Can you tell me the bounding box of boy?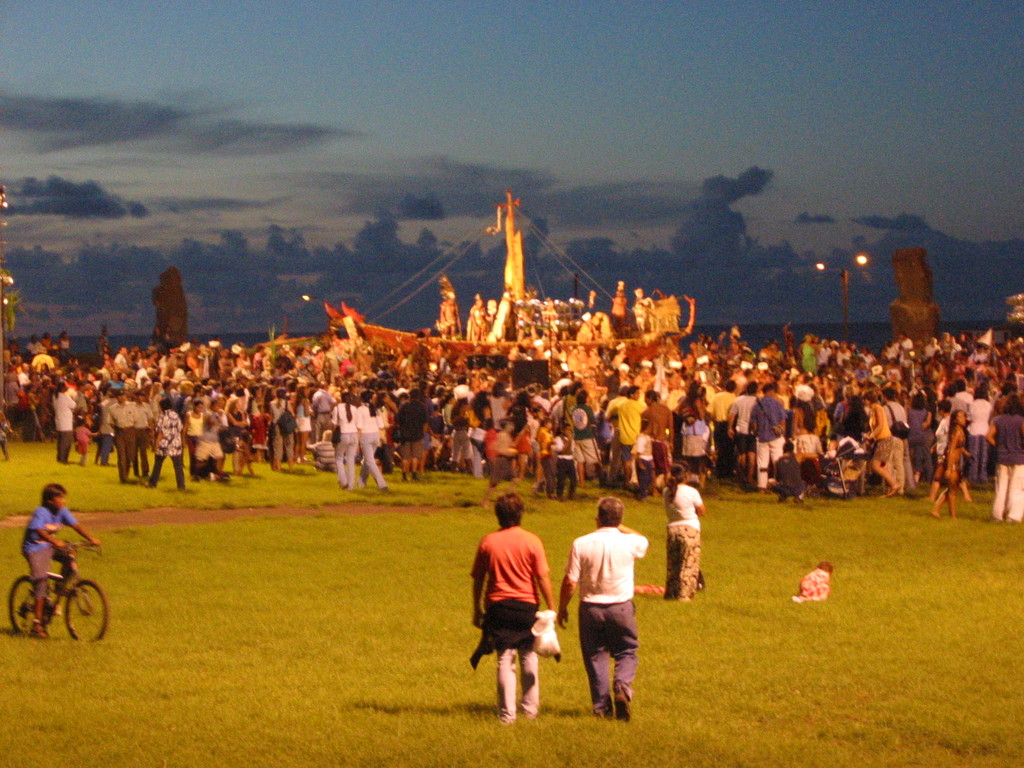
(x1=724, y1=383, x2=760, y2=486).
